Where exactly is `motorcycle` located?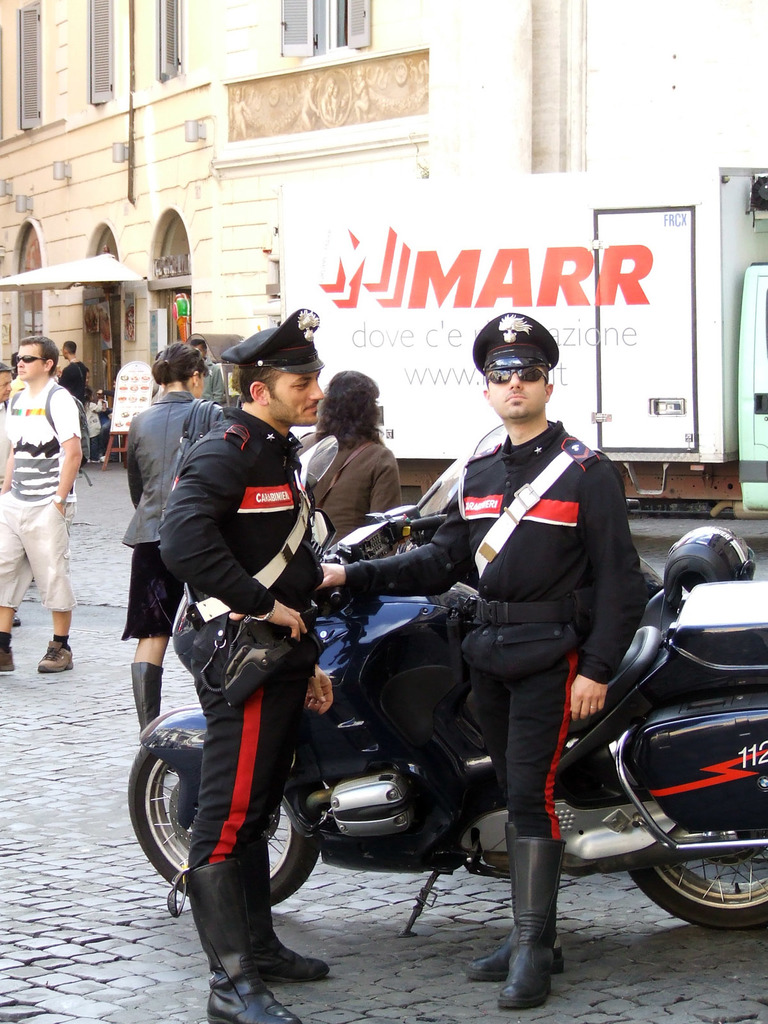
Its bounding box is 129/437/767/935.
